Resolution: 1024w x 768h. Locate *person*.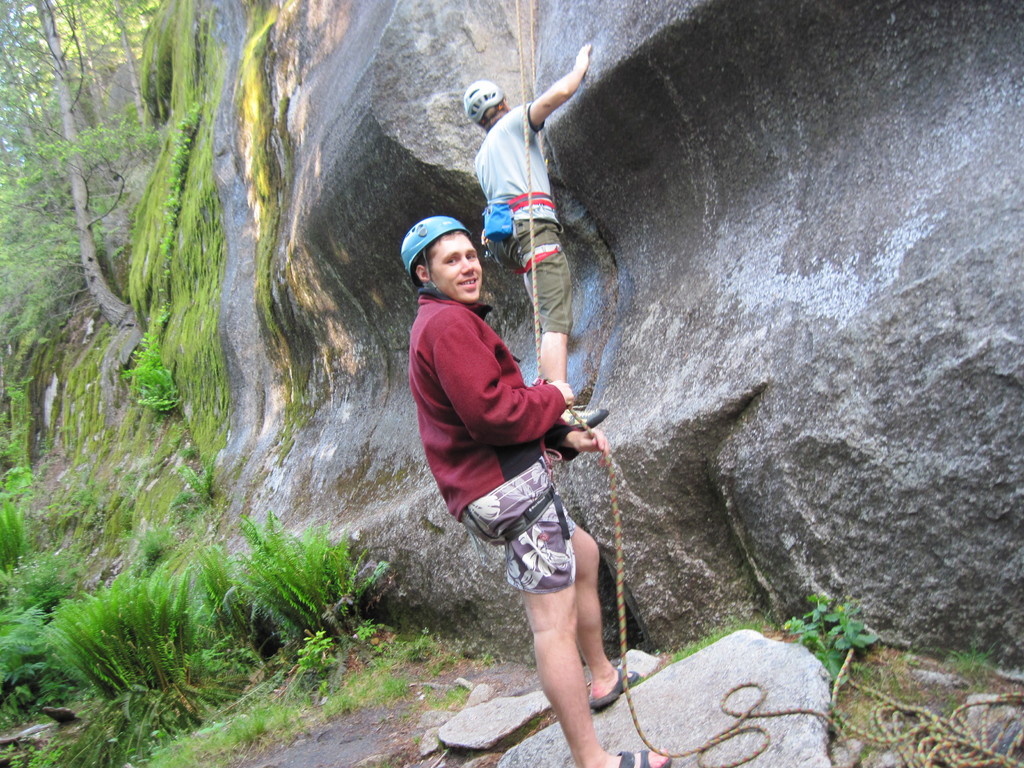
x1=478, y1=44, x2=614, y2=436.
